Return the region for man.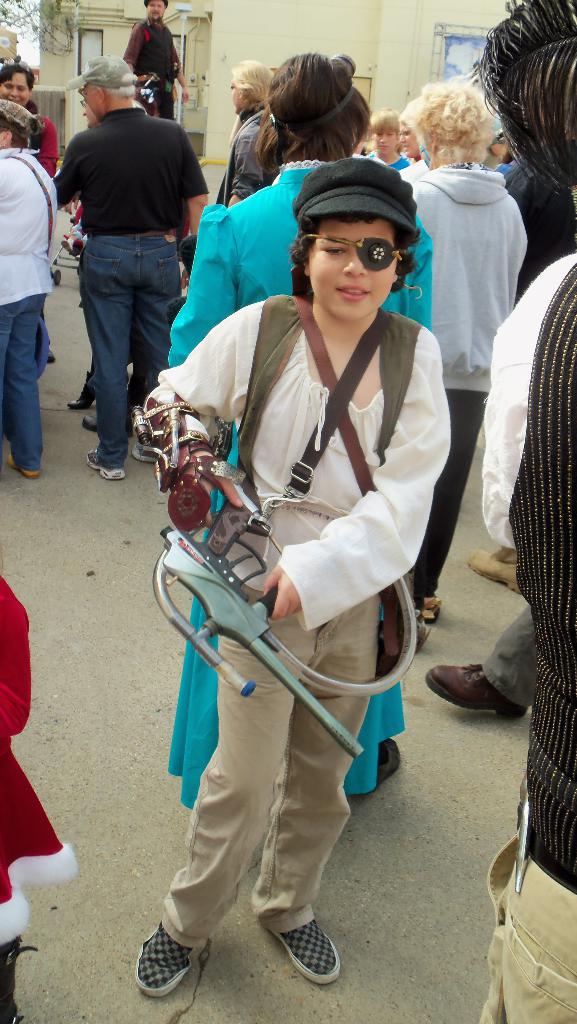
{"x1": 0, "y1": 63, "x2": 58, "y2": 365}.
